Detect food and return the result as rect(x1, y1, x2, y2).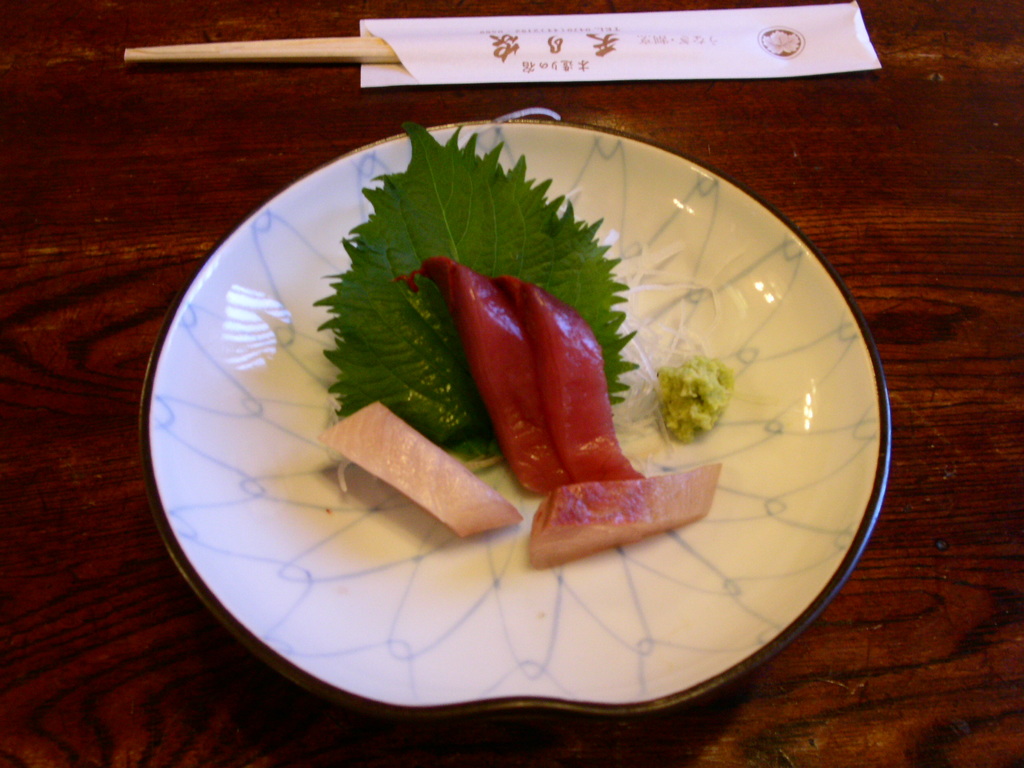
rect(646, 342, 728, 457).
